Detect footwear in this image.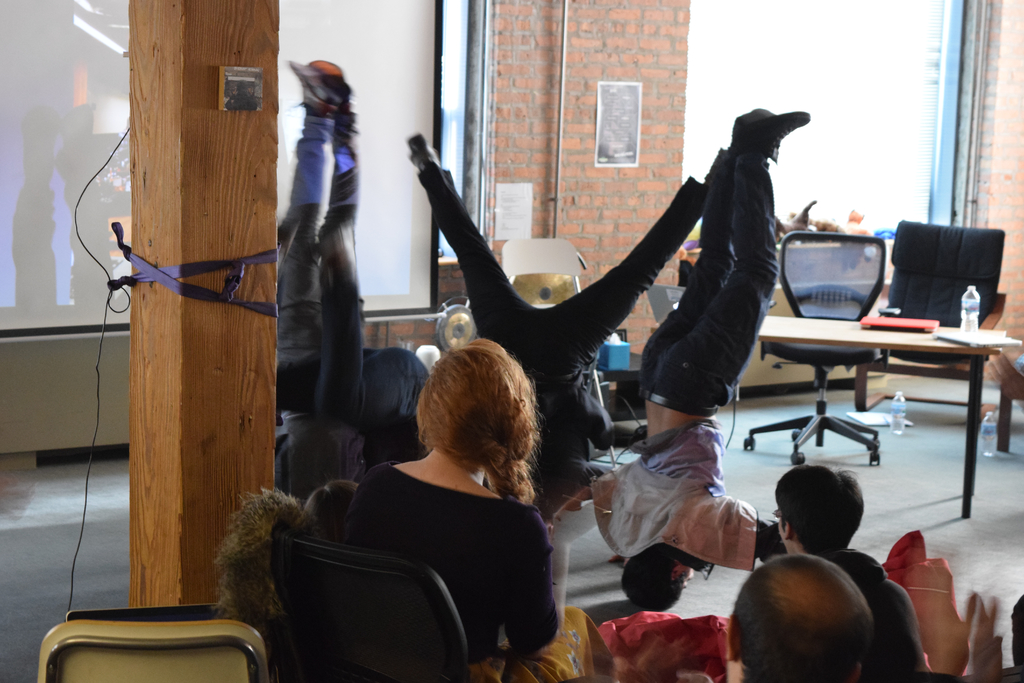
Detection: [left=746, top=110, right=811, bottom=156].
